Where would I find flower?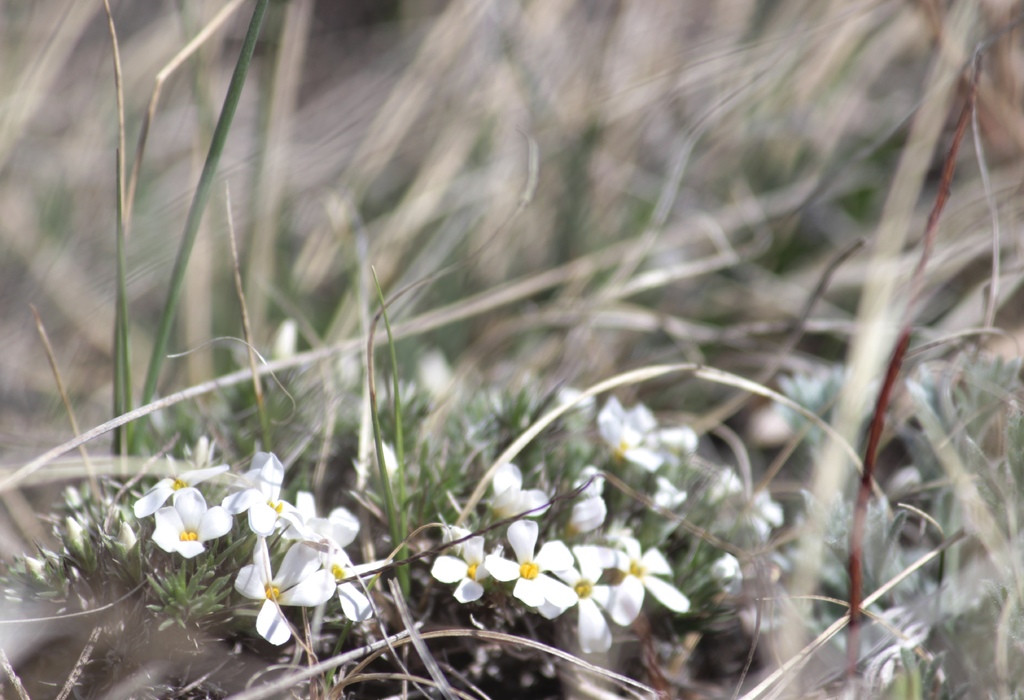
At 654/477/686/518.
